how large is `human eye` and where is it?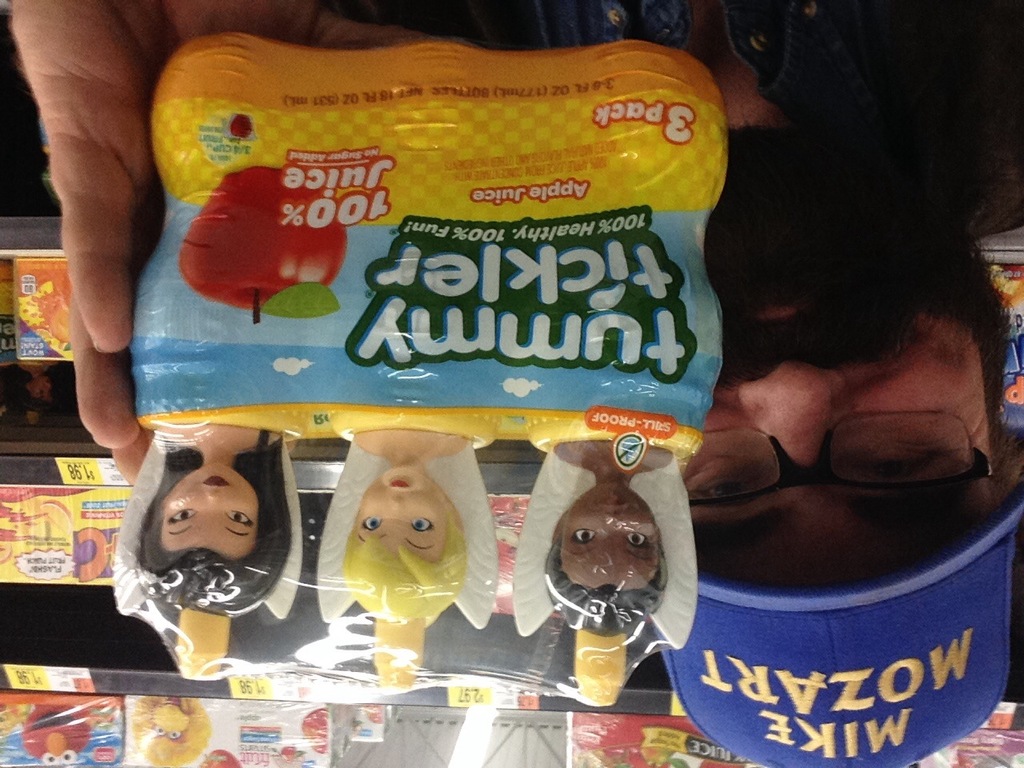
Bounding box: select_region(698, 474, 747, 499).
